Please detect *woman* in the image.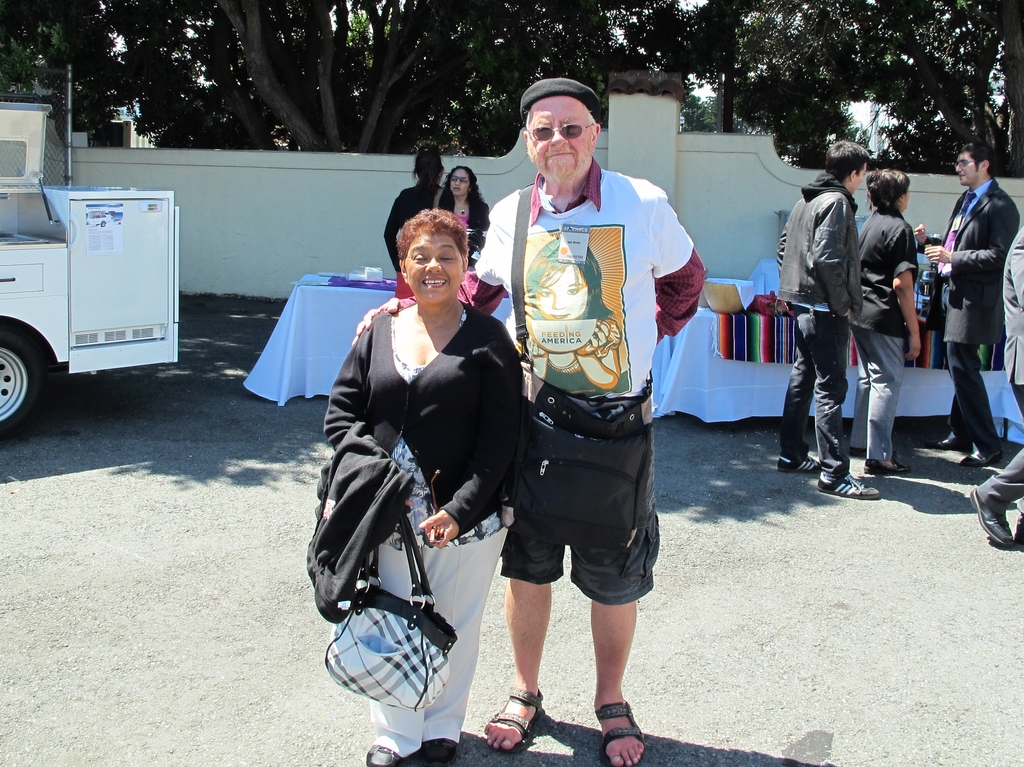
{"left": 443, "top": 161, "right": 494, "bottom": 273}.
